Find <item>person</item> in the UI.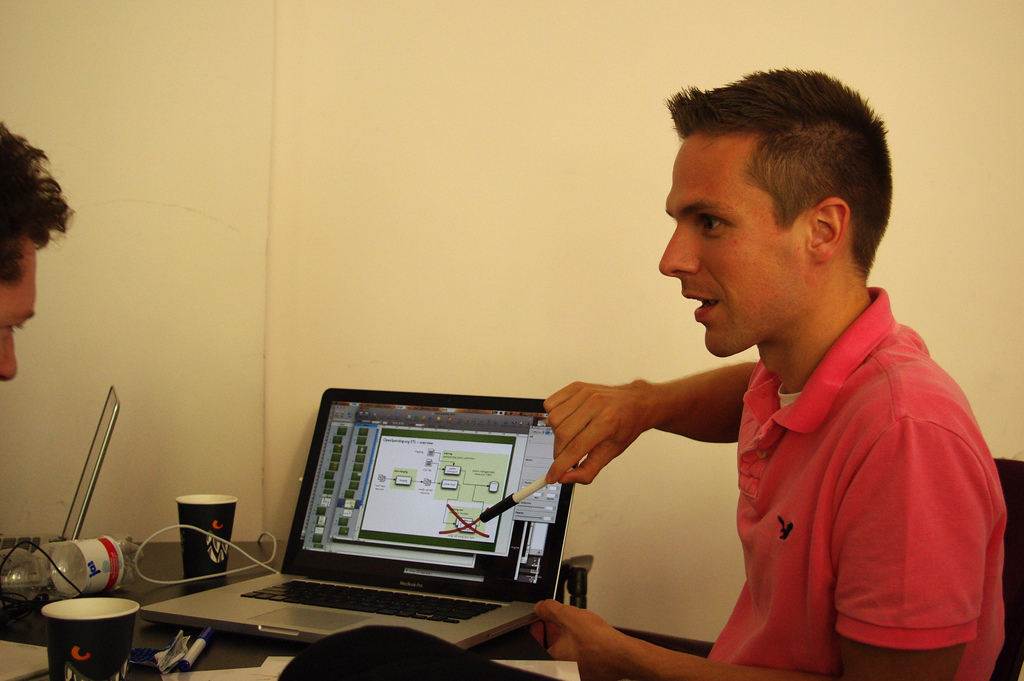
UI element at region(0, 122, 73, 384).
